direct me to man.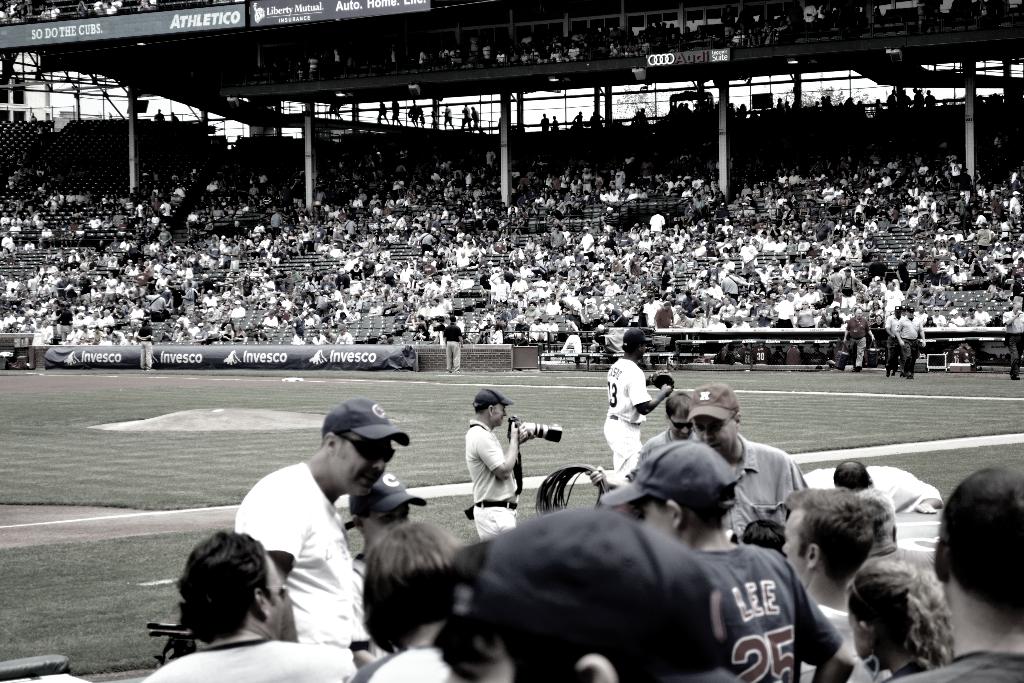
Direction: select_region(783, 486, 872, 682).
